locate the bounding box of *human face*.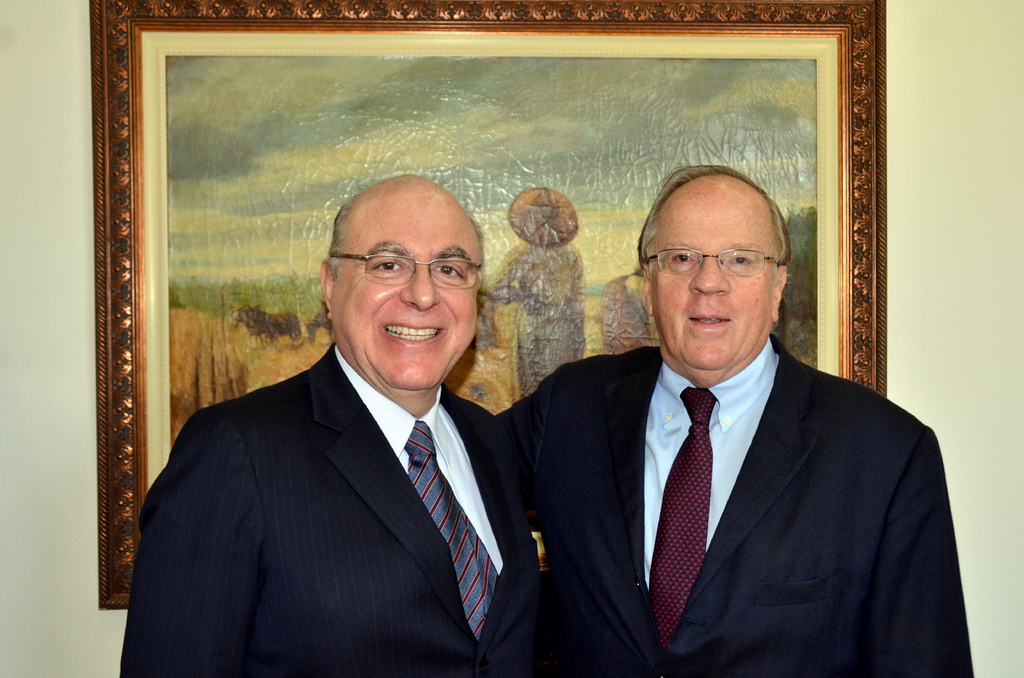
Bounding box: 649:202:778:370.
